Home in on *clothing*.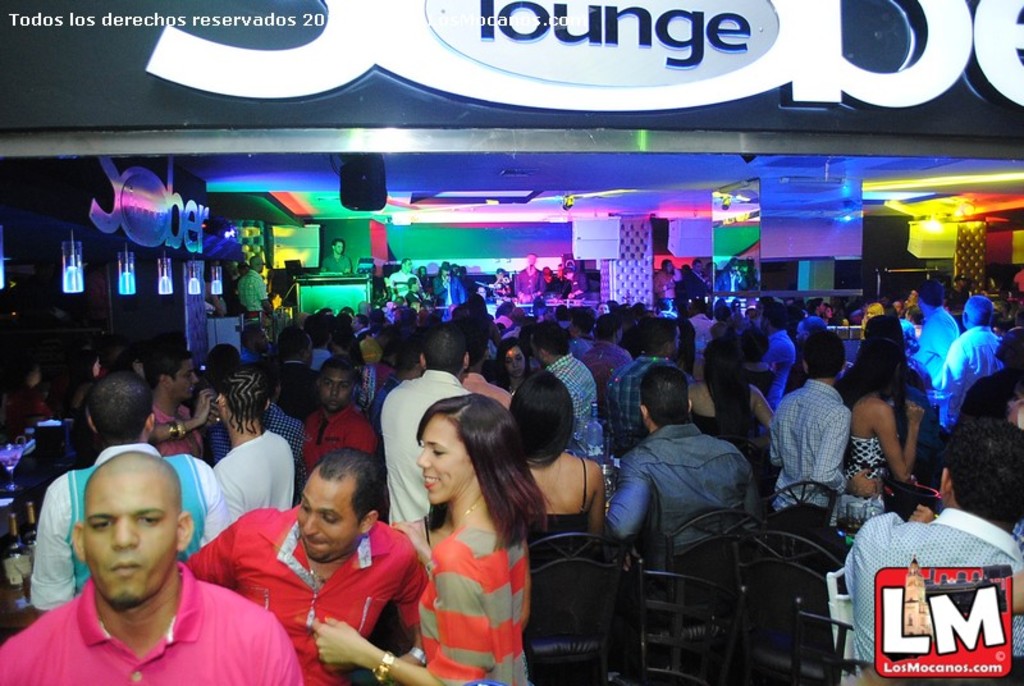
Homed in at [left=852, top=430, right=888, bottom=530].
